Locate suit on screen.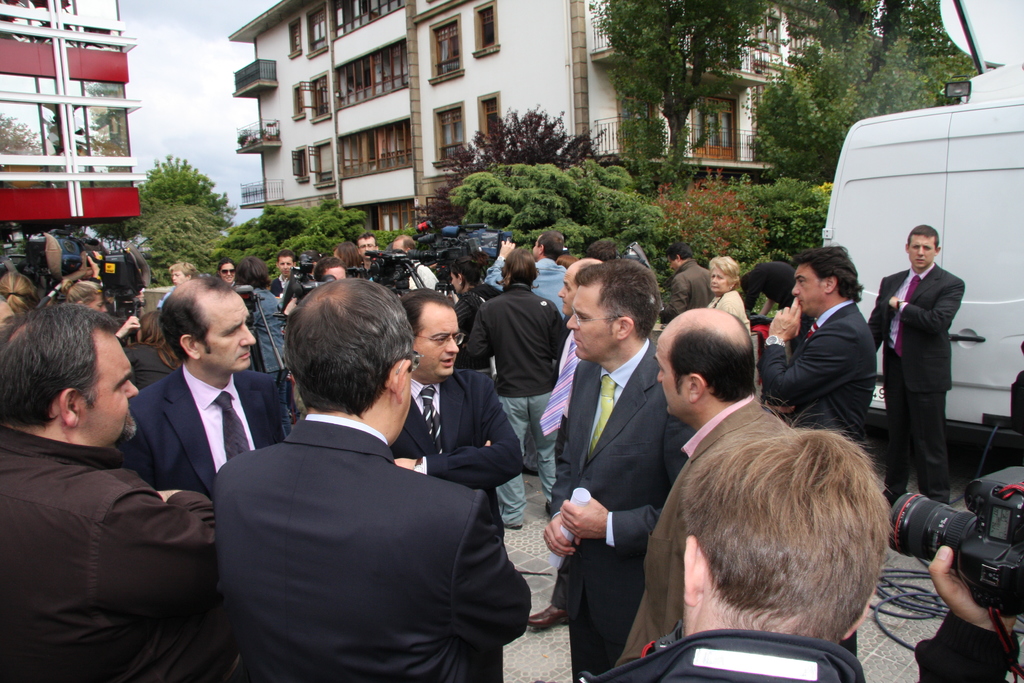
On screen at locate(124, 363, 282, 502).
